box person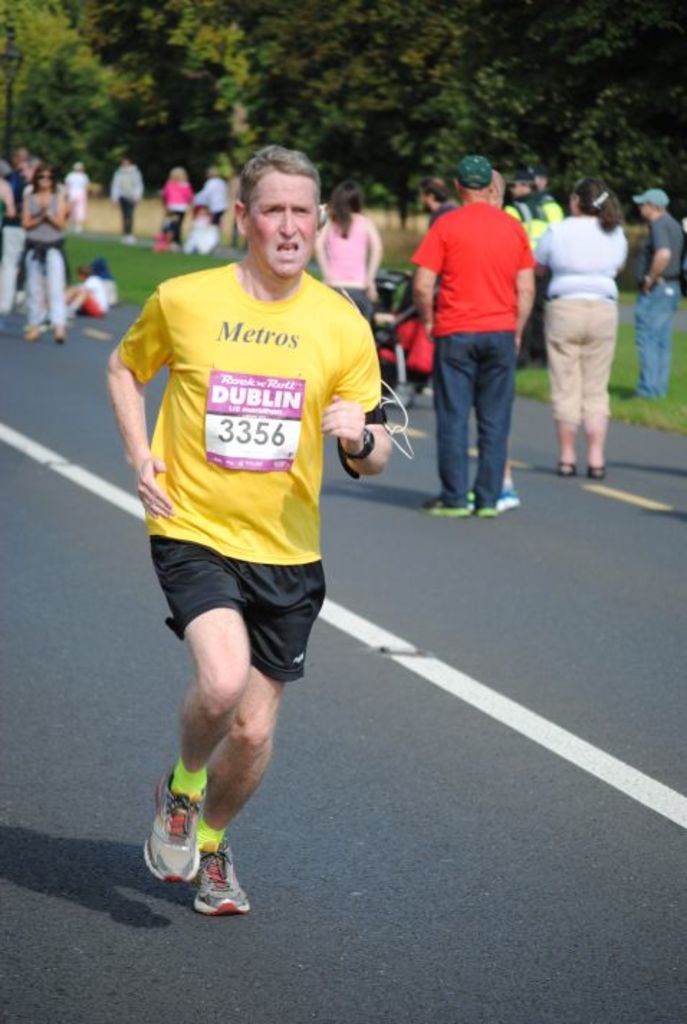
62/161/95/232
